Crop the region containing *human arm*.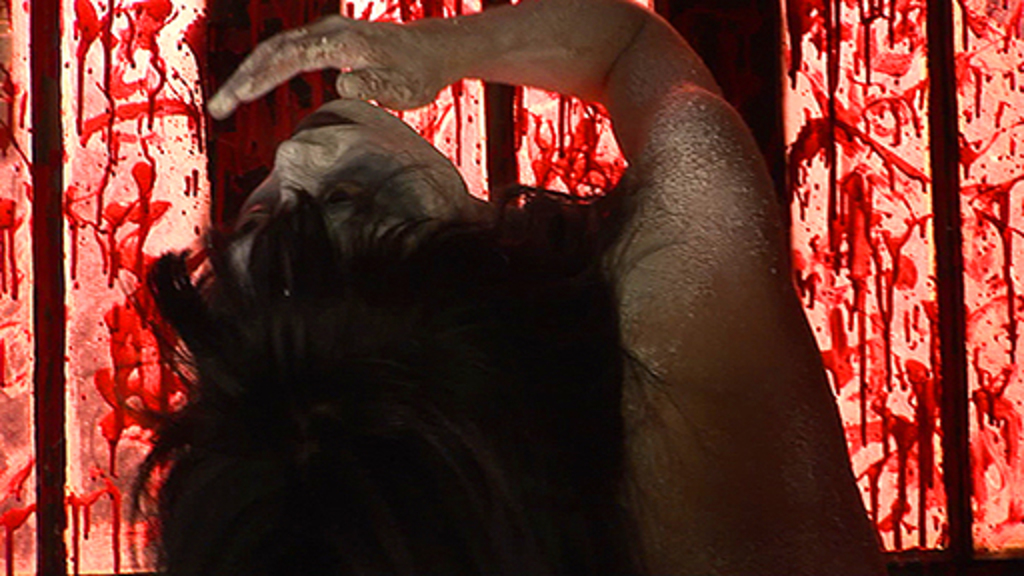
Crop region: pyautogui.locateOnScreen(208, 2, 774, 226).
